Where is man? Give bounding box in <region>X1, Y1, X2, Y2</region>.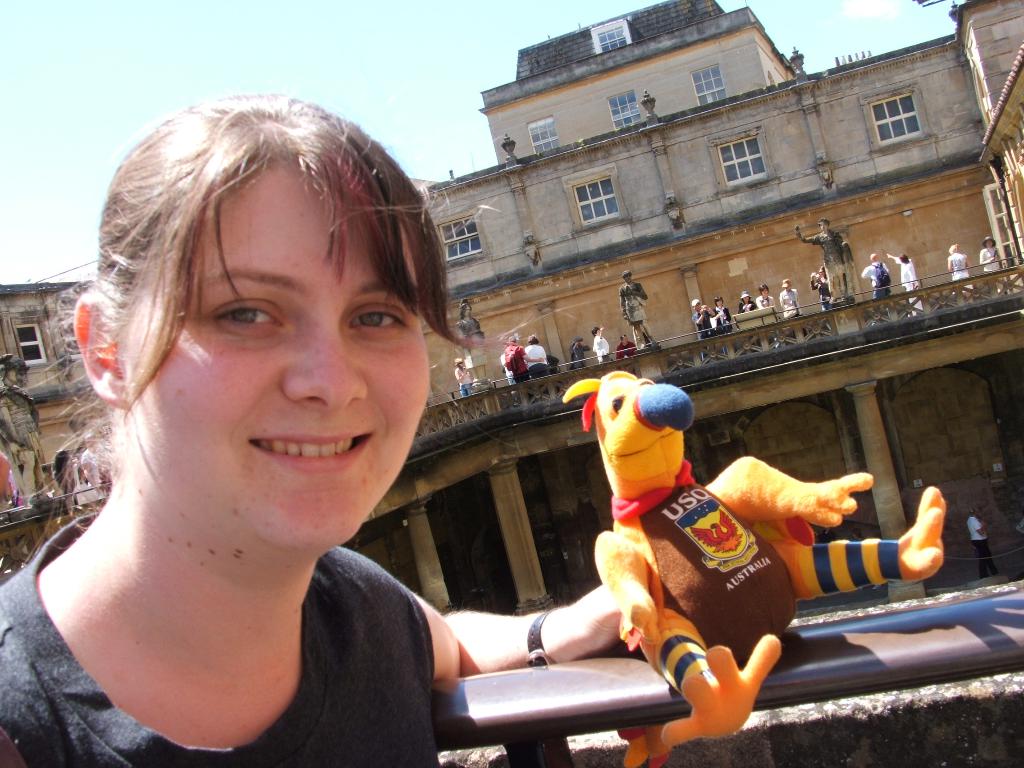
<region>715, 298, 733, 328</region>.
